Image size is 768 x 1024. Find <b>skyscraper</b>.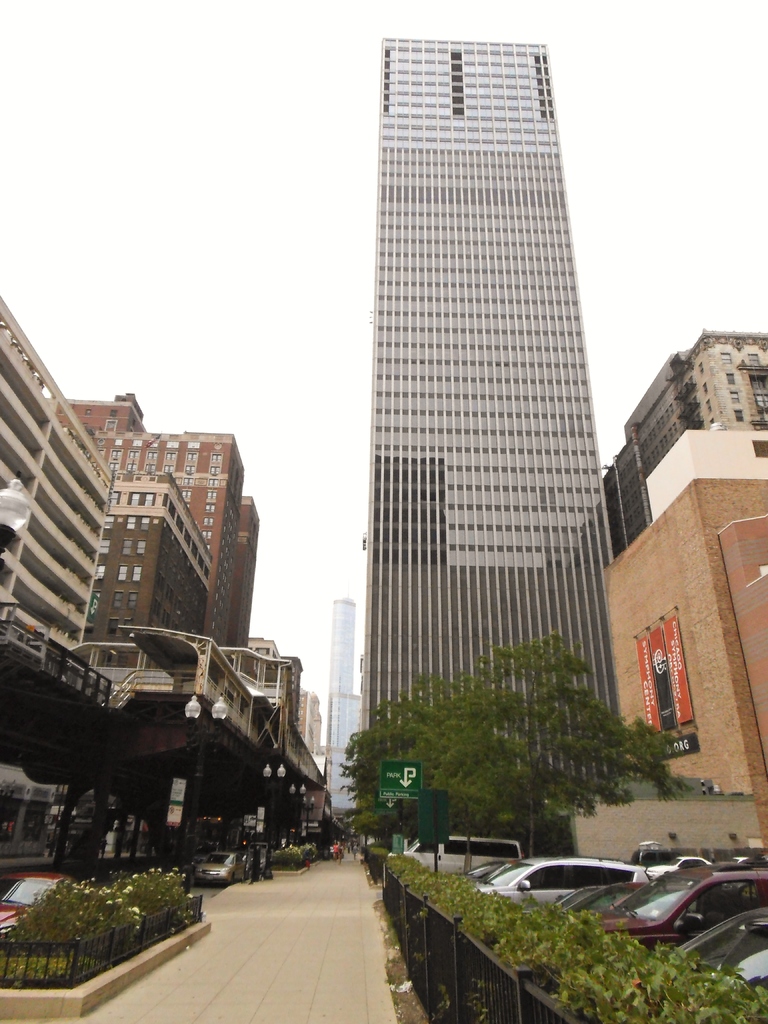
locate(367, 40, 634, 804).
